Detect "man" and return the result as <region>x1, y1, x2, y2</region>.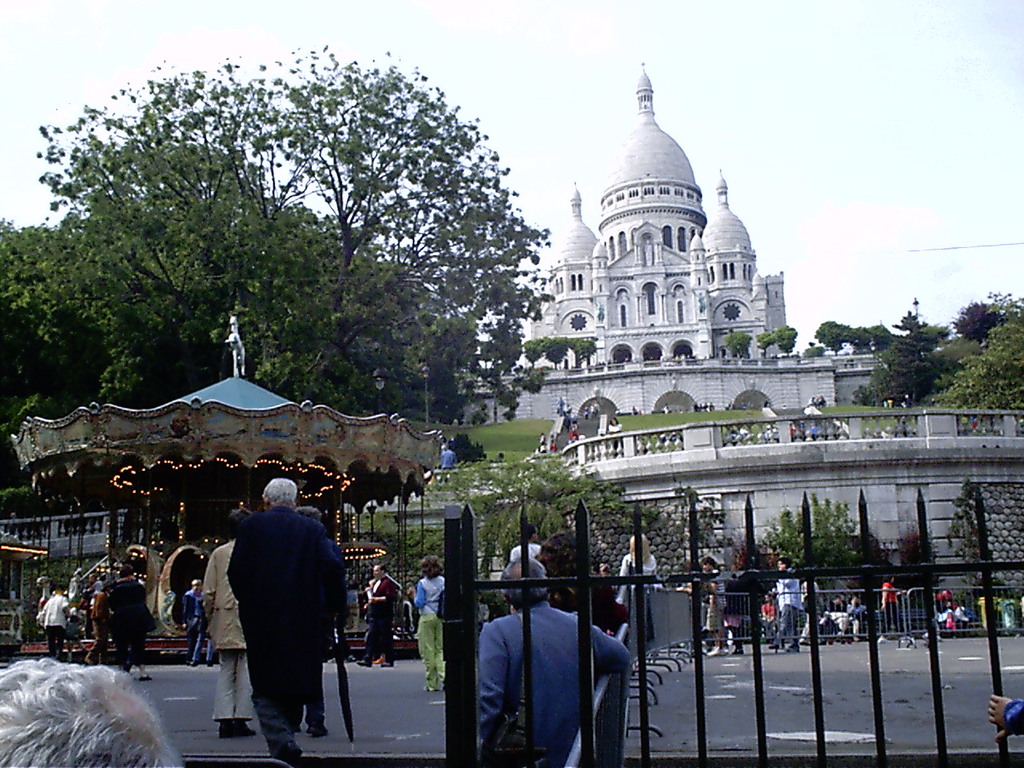
<region>770, 558, 801, 656</region>.
